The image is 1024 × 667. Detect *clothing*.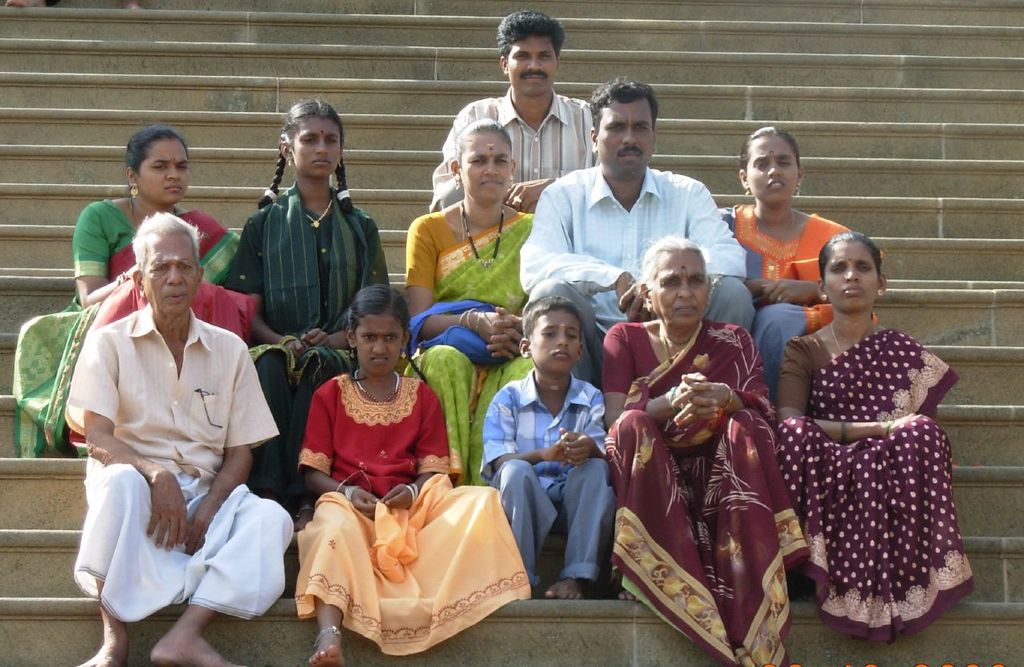
Detection: x1=430 y1=83 x2=600 y2=209.
